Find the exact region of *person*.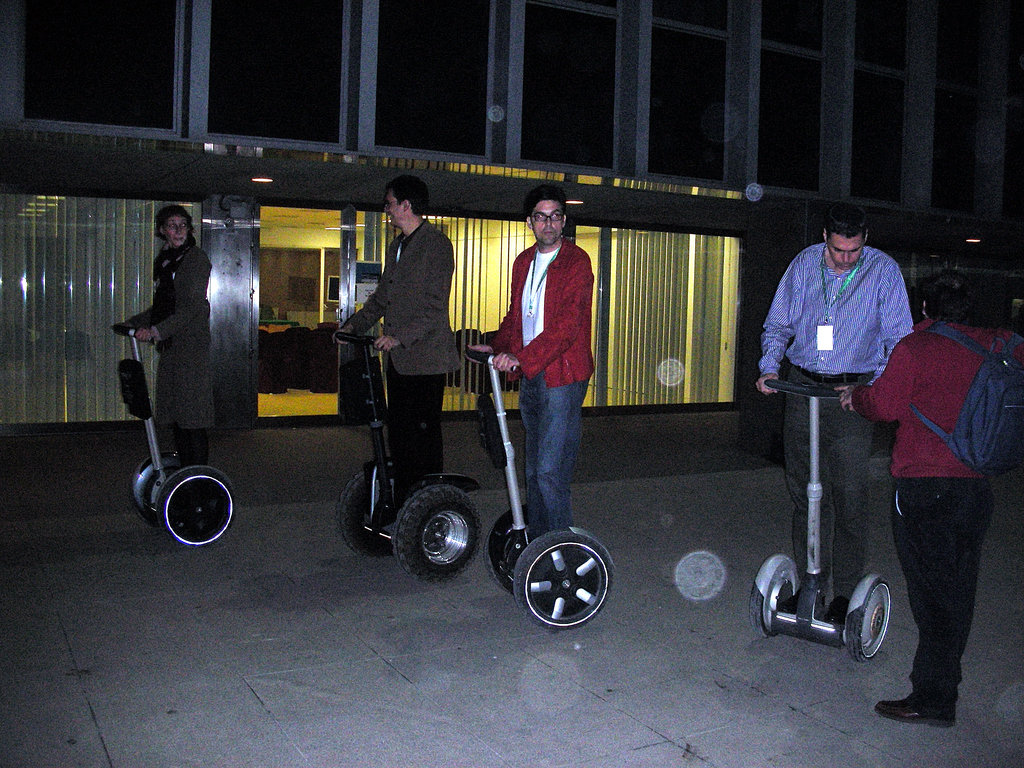
Exact region: 111:203:213:463.
